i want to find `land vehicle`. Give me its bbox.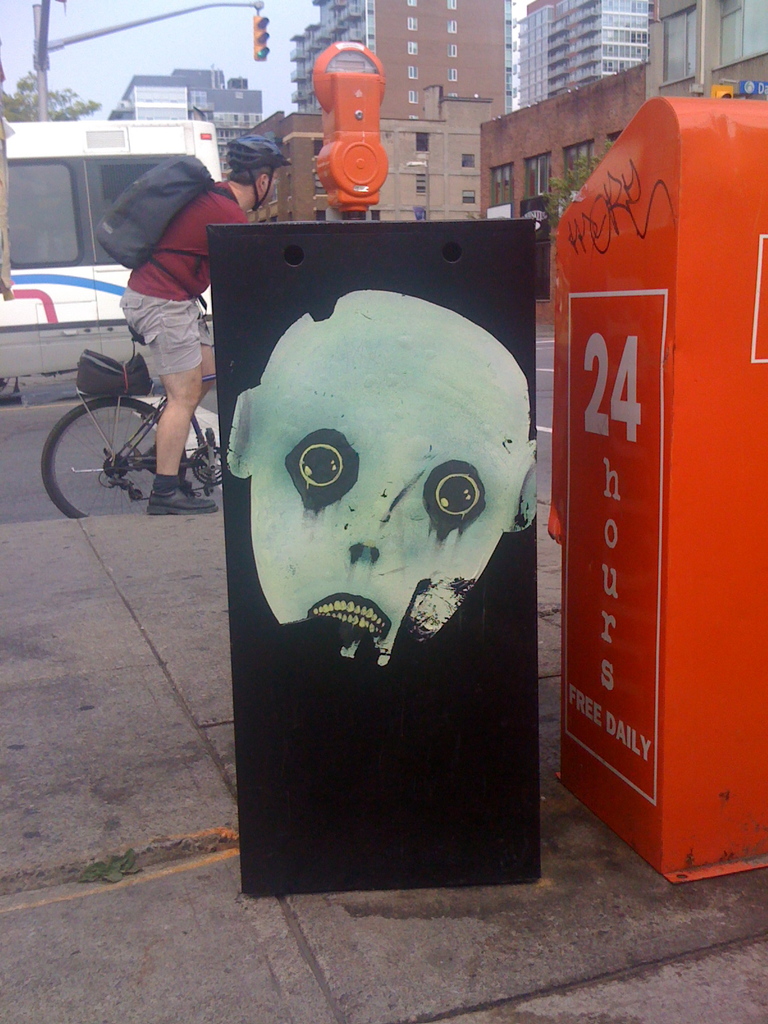
<box>0,111,220,332</box>.
